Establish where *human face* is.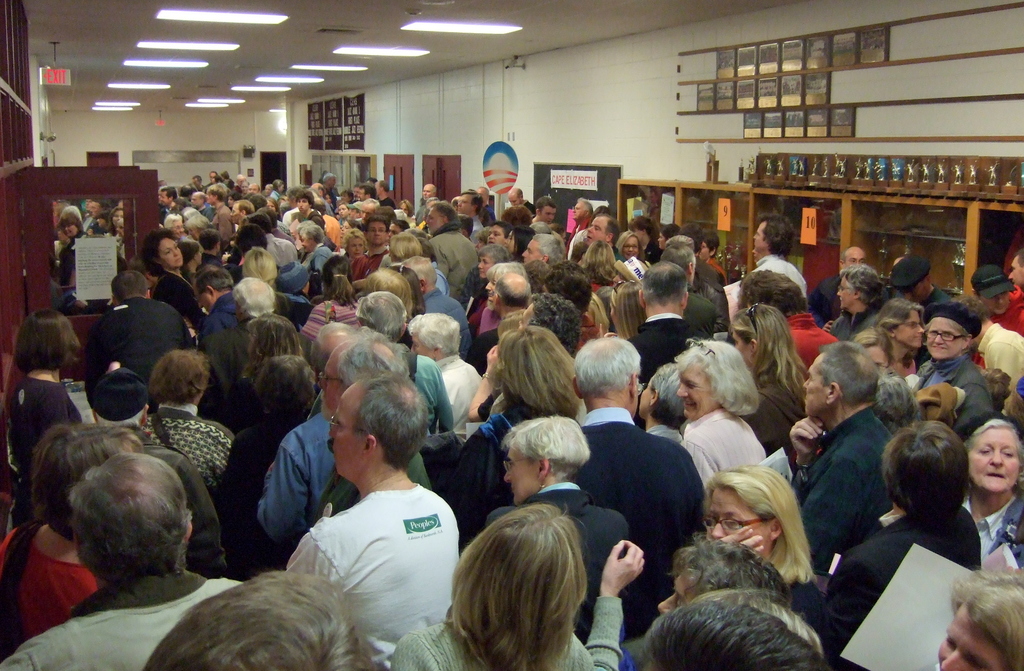
Established at region(342, 192, 349, 204).
